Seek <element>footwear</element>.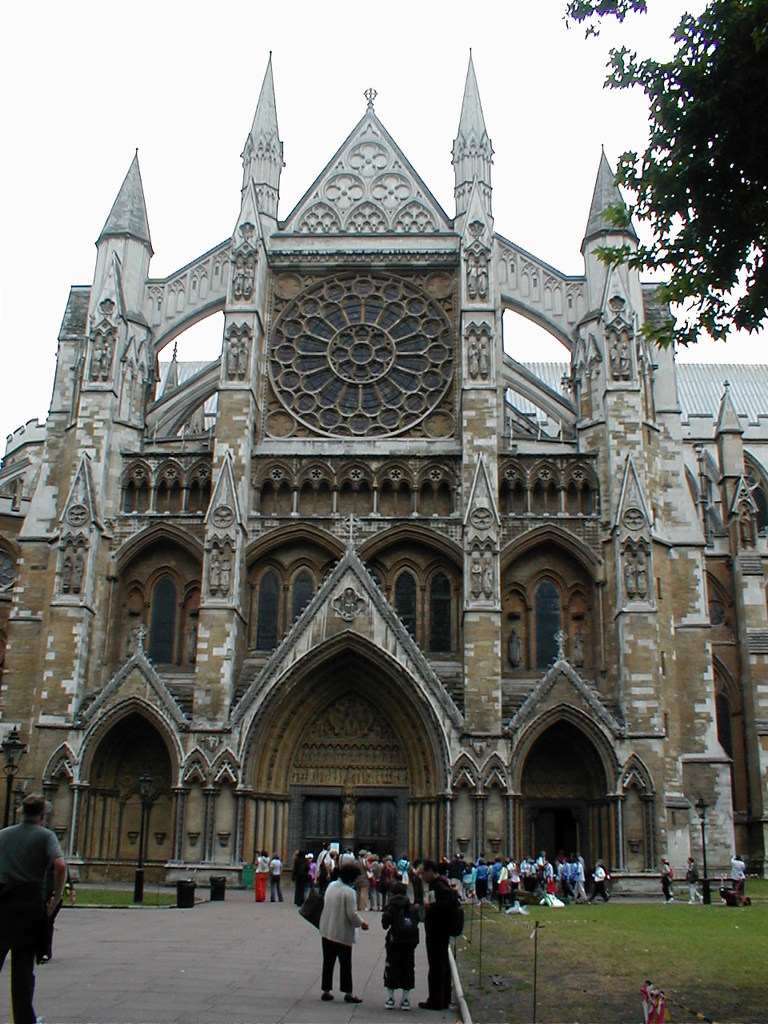
(346,996,364,1000).
